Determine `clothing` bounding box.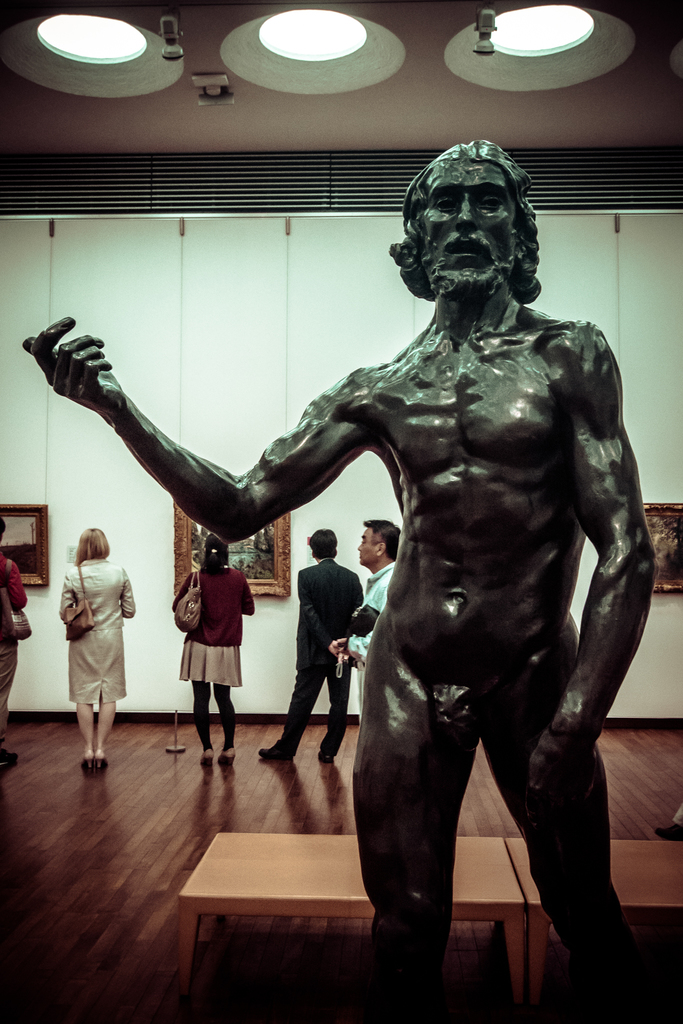
Determined: (0,566,28,694).
